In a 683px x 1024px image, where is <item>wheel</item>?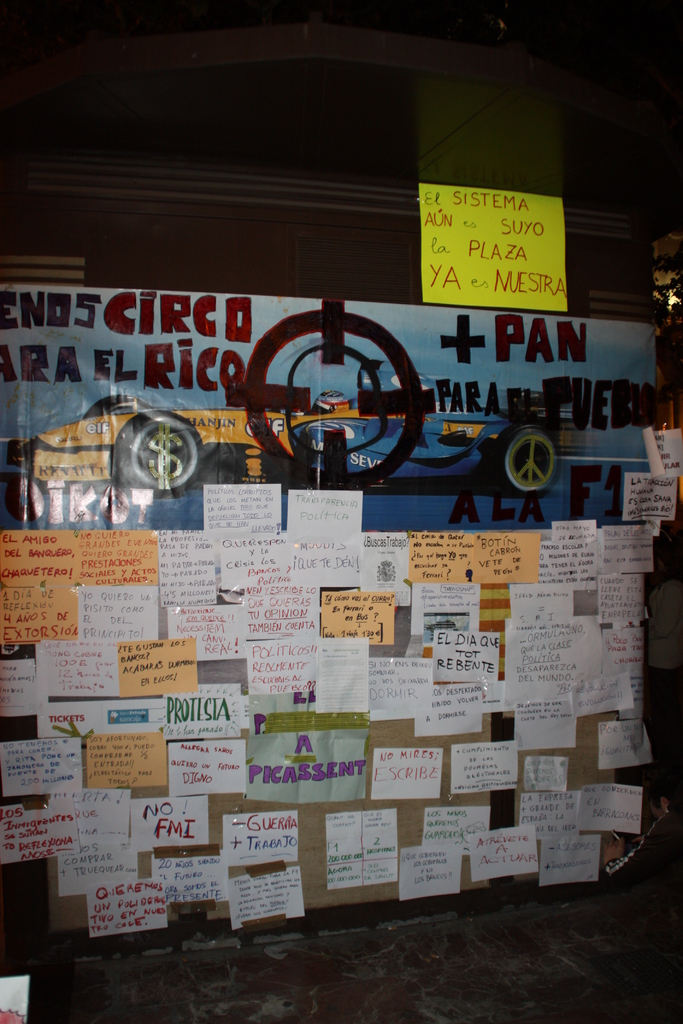
bbox=[502, 427, 558, 488].
